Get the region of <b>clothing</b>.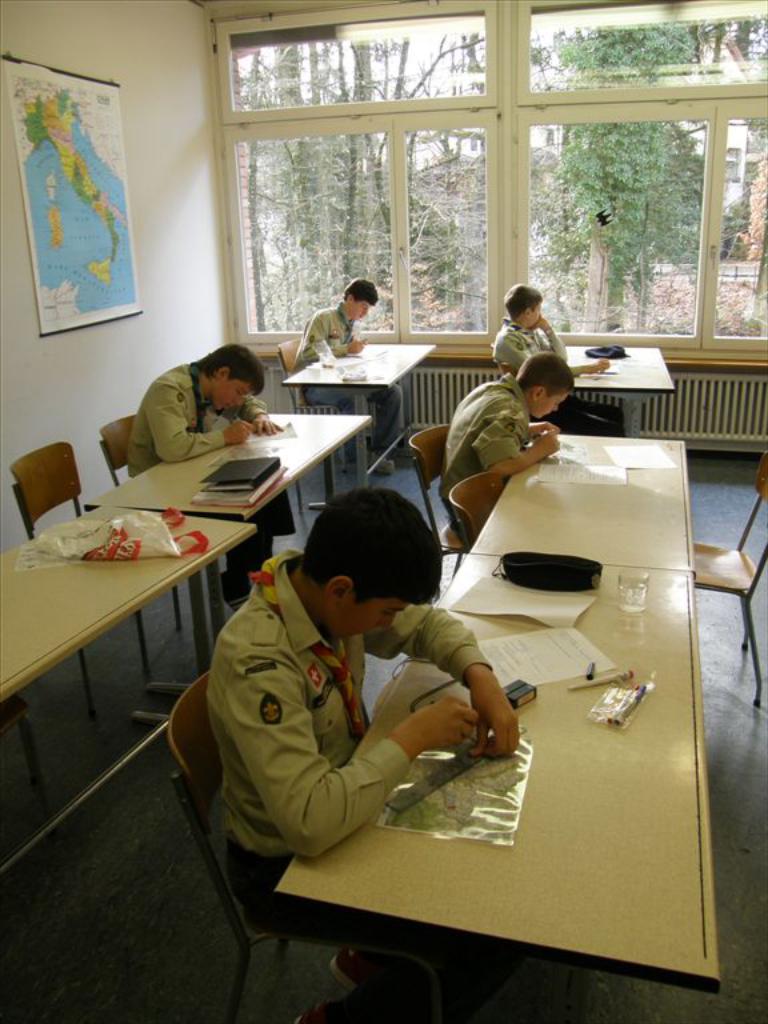
box=[304, 312, 367, 360].
